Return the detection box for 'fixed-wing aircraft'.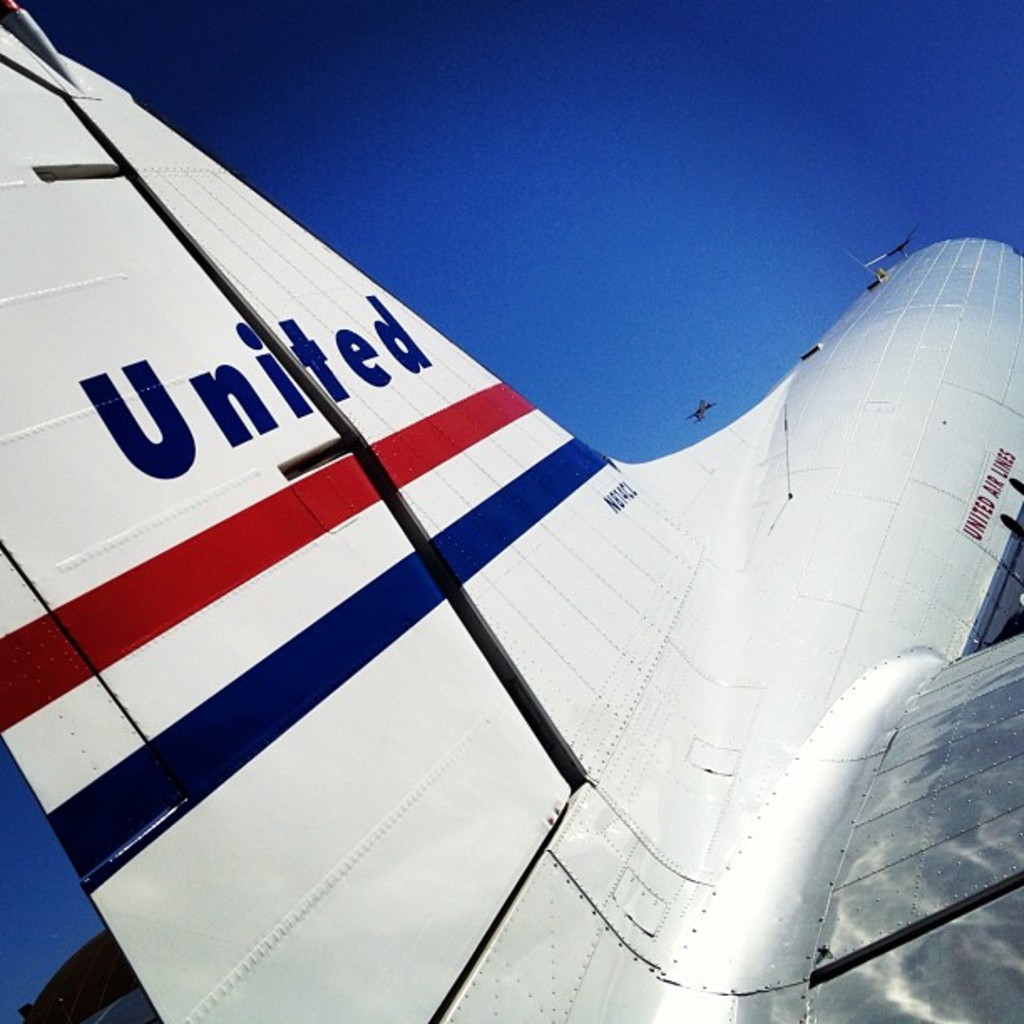
select_region(0, 0, 1022, 1022).
